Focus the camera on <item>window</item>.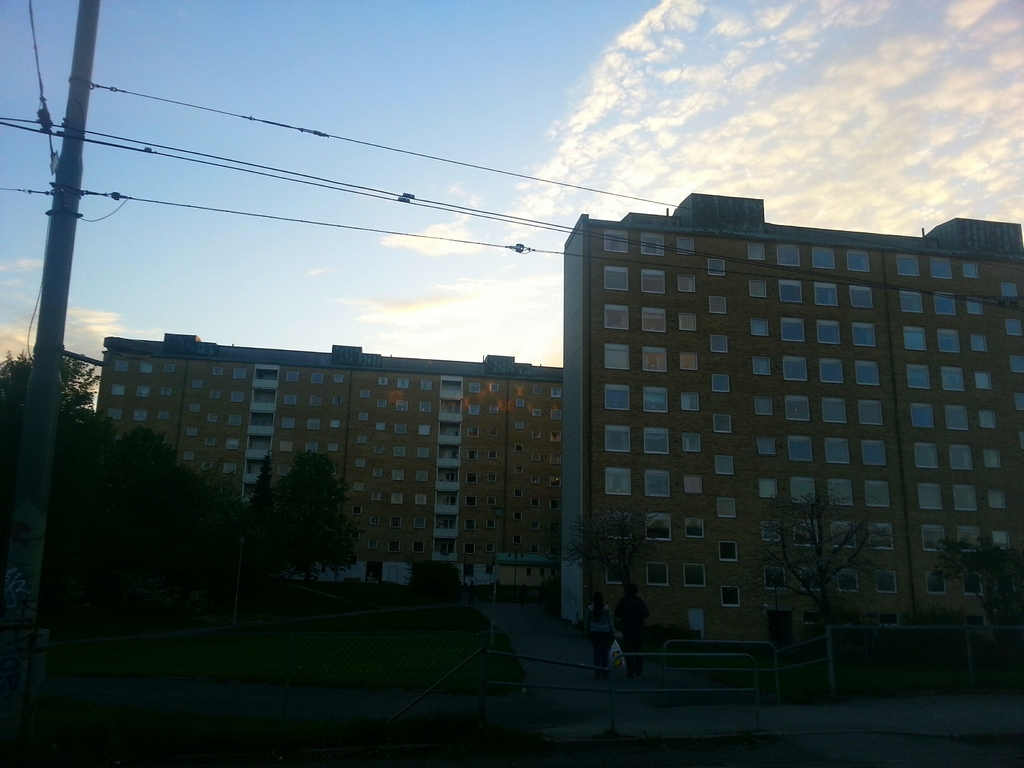
Focus region: BBox(776, 247, 801, 267).
